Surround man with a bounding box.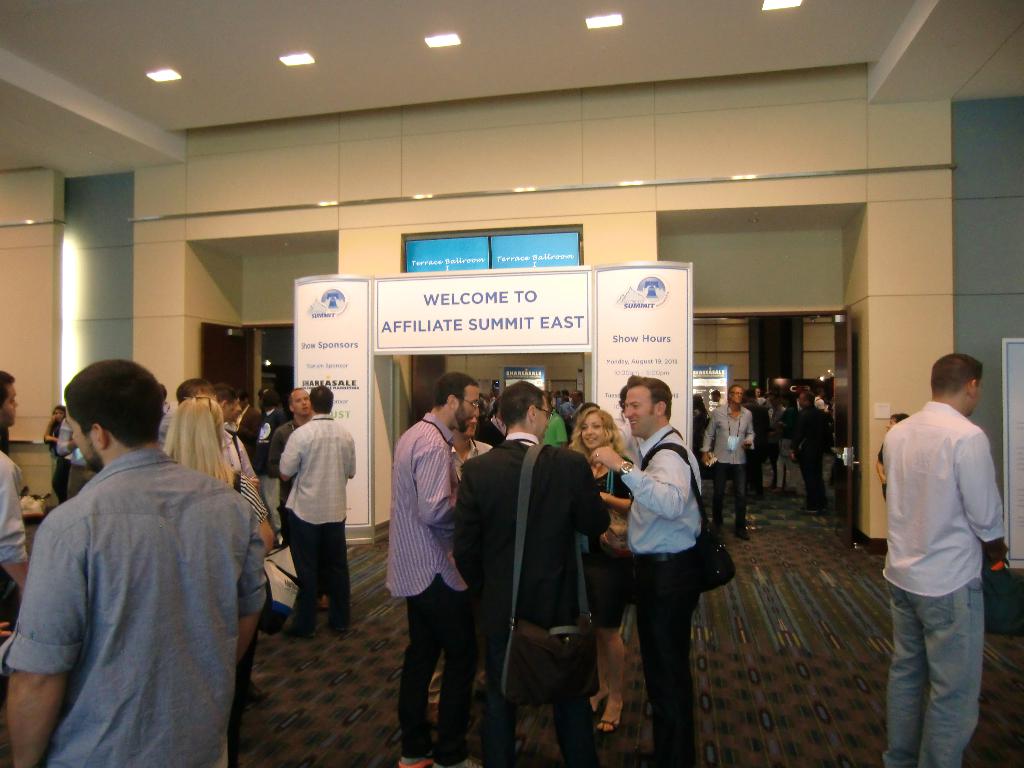
region(380, 369, 488, 767).
